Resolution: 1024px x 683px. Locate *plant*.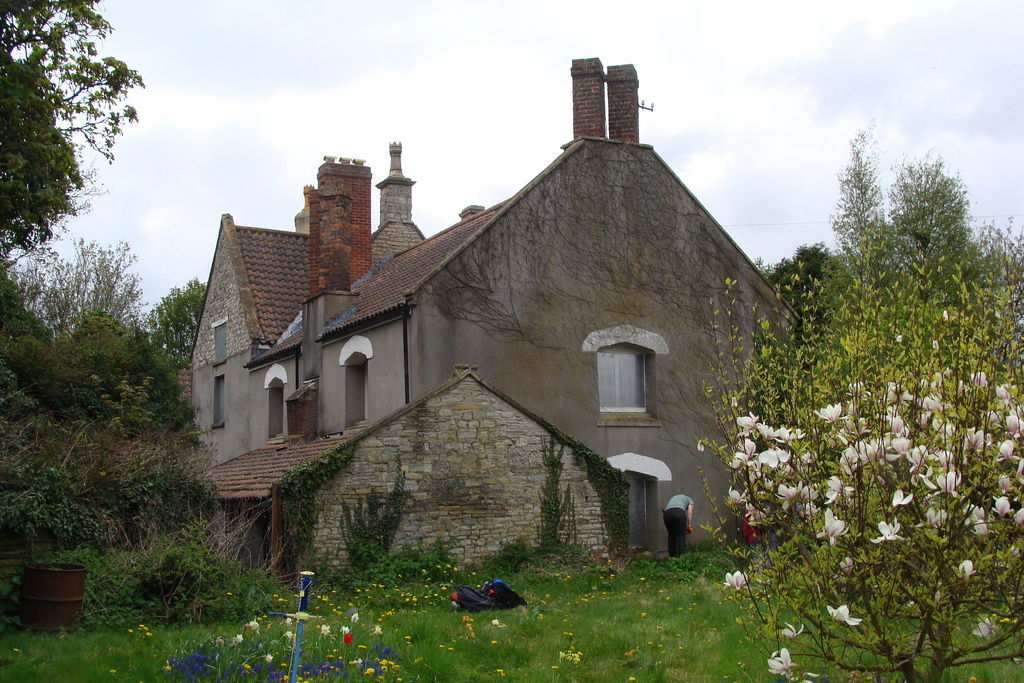
box=[660, 219, 1023, 682].
